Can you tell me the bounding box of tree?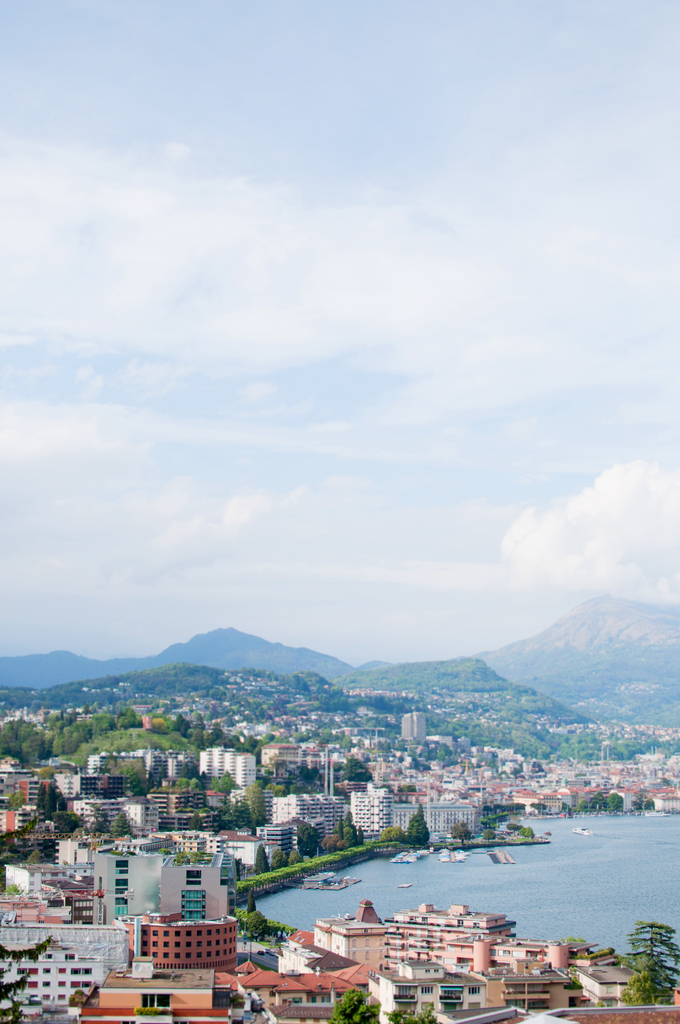
[x1=410, y1=800, x2=432, y2=847].
